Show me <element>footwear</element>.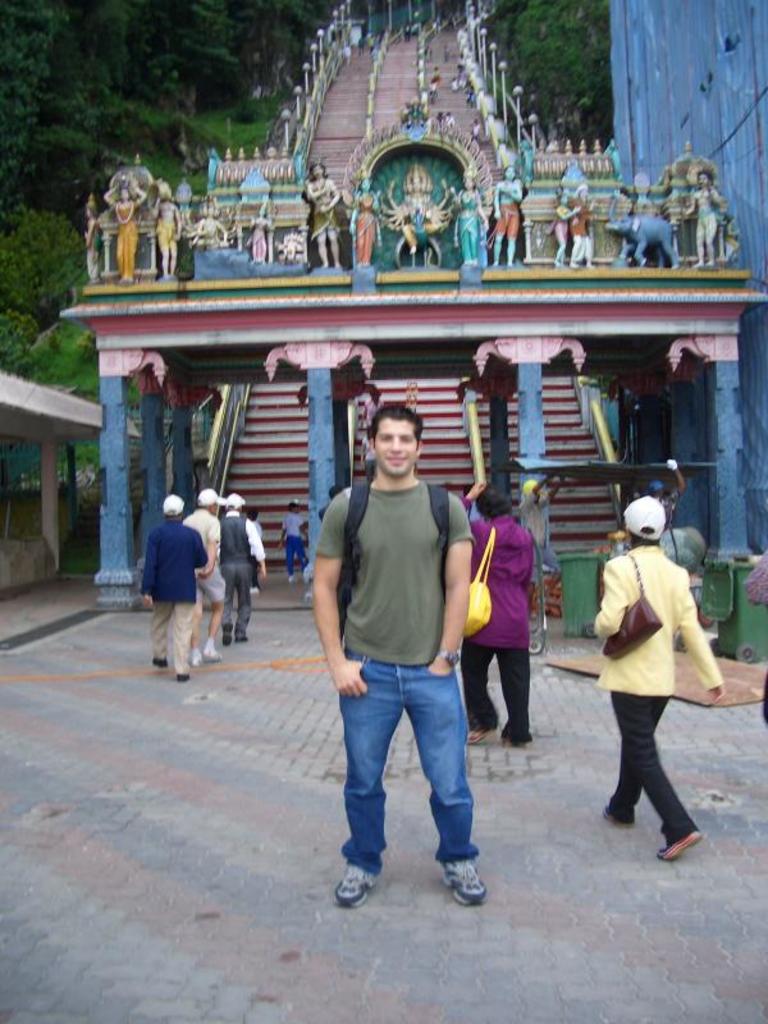
<element>footwear</element> is here: [602,804,637,827].
